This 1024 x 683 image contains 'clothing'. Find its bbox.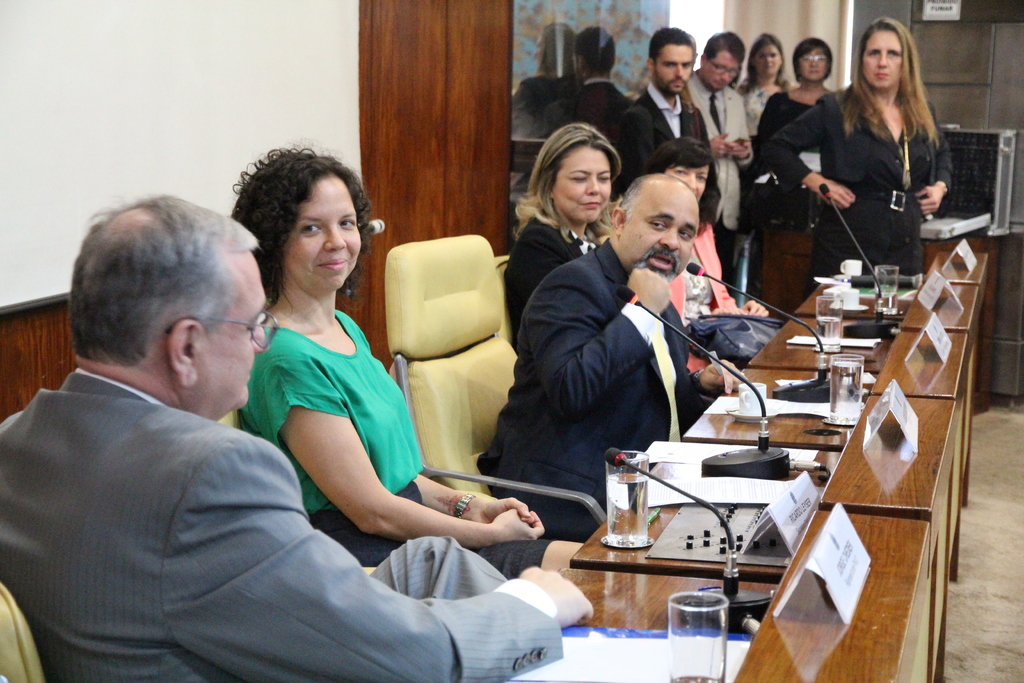
783,87,961,275.
